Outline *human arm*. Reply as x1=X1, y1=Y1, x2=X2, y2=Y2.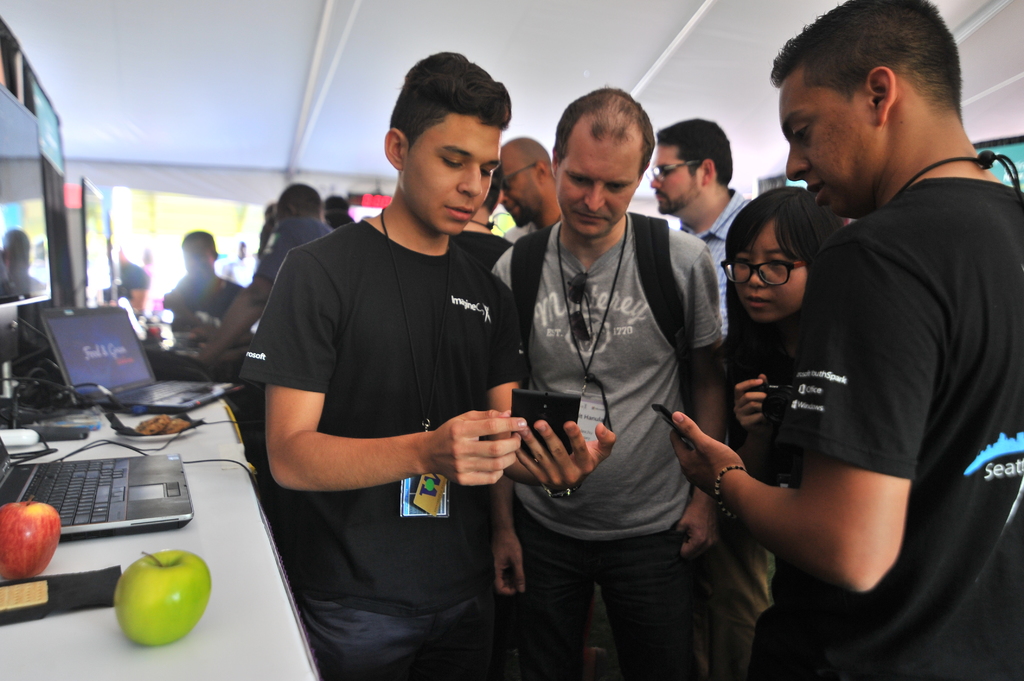
x1=241, y1=240, x2=530, y2=496.
